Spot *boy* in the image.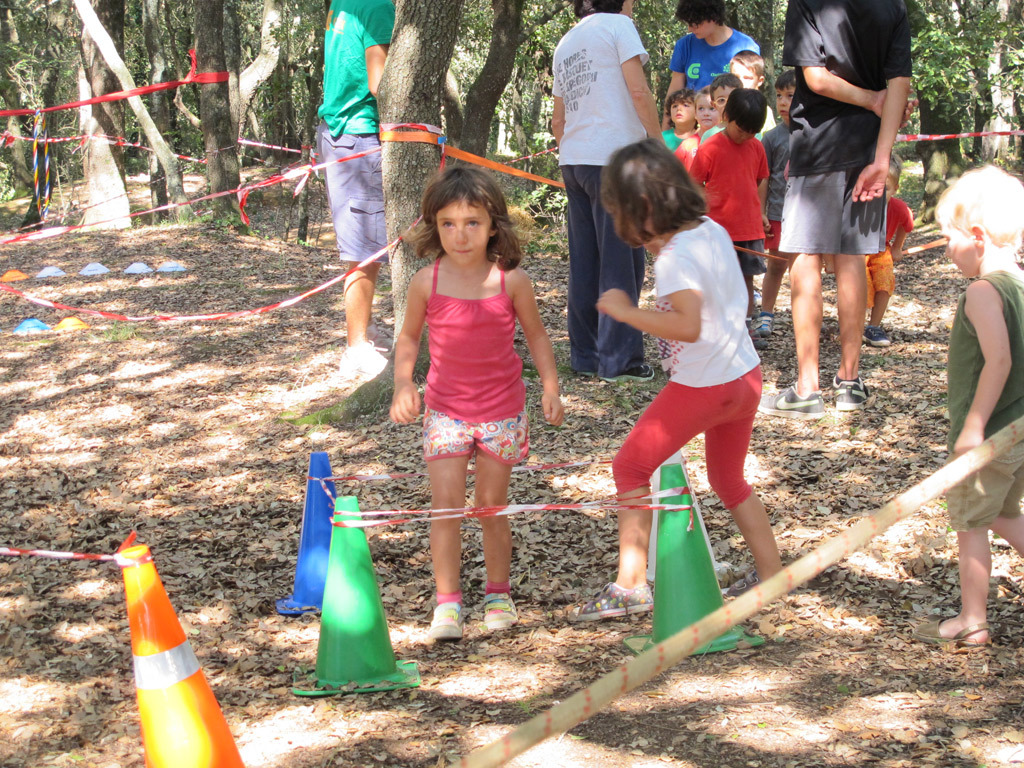
*boy* found at {"x1": 910, "y1": 169, "x2": 1023, "y2": 650}.
